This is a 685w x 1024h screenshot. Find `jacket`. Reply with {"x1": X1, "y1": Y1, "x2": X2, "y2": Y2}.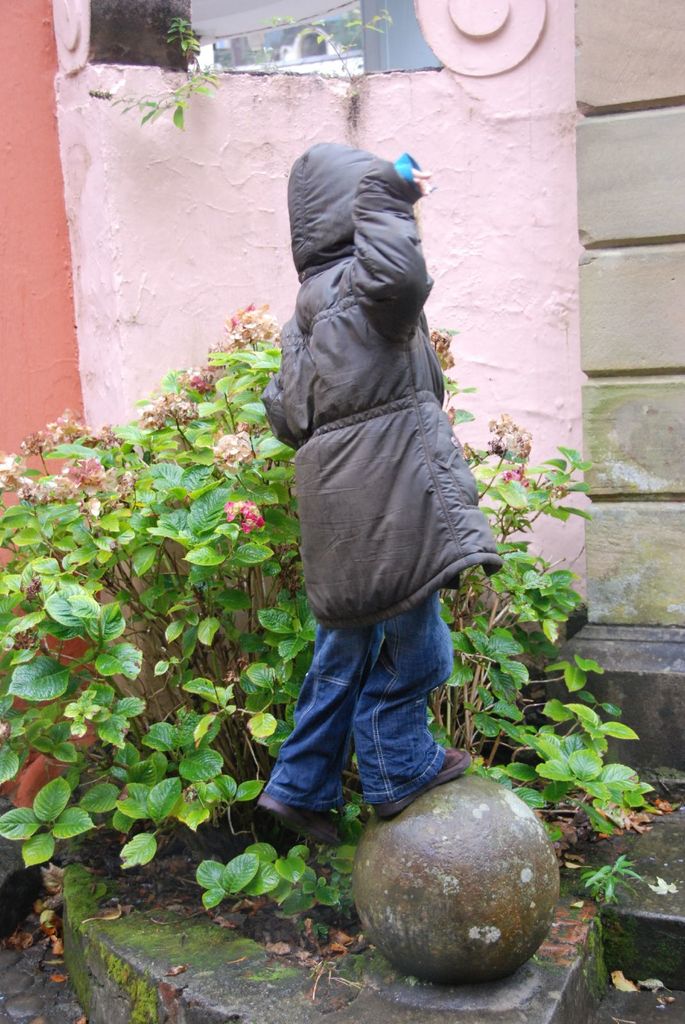
{"x1": 240, "y1": 113, "x2": 496, "y2": 619}.
